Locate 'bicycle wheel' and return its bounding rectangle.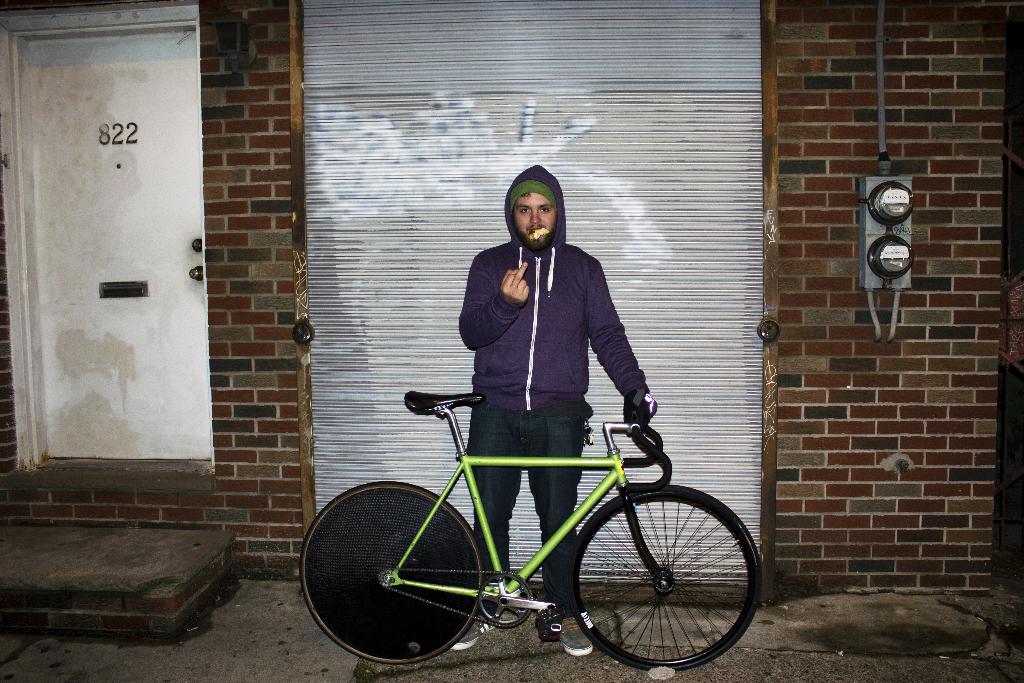
box=[575, 482, 762, 667].
